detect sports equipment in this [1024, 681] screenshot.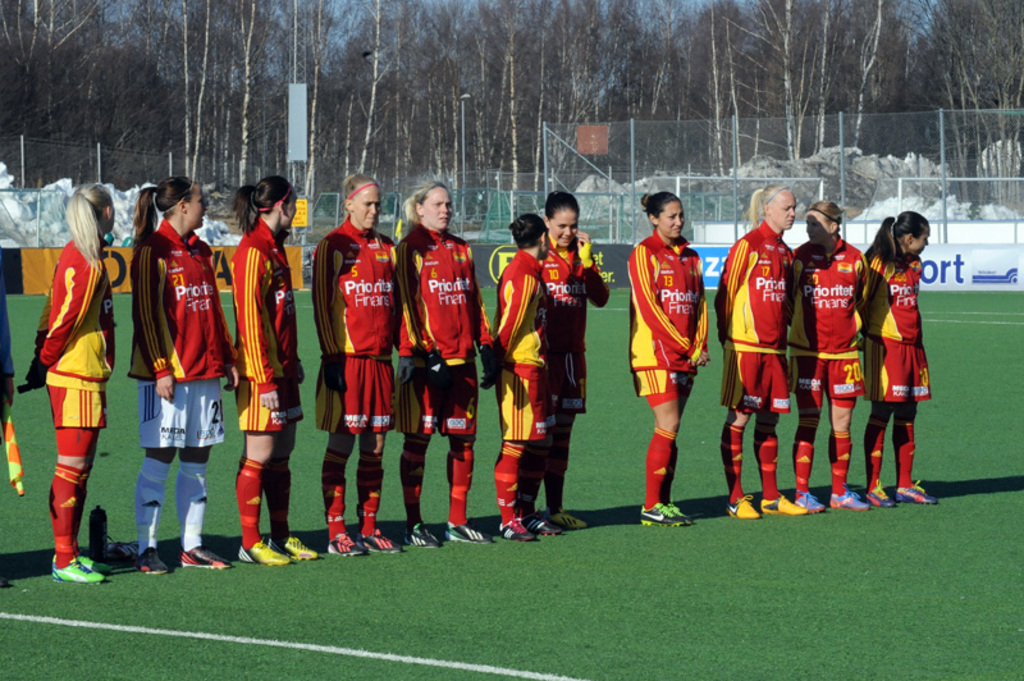
Detection: (762, 492, 806, 513).
